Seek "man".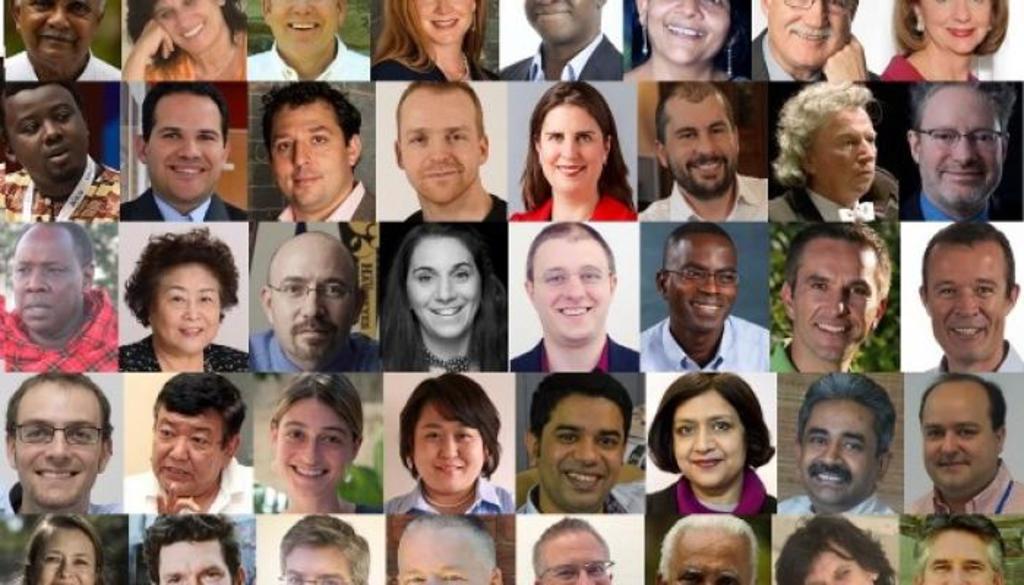
<region>135, 509, 250, 584</region>.
